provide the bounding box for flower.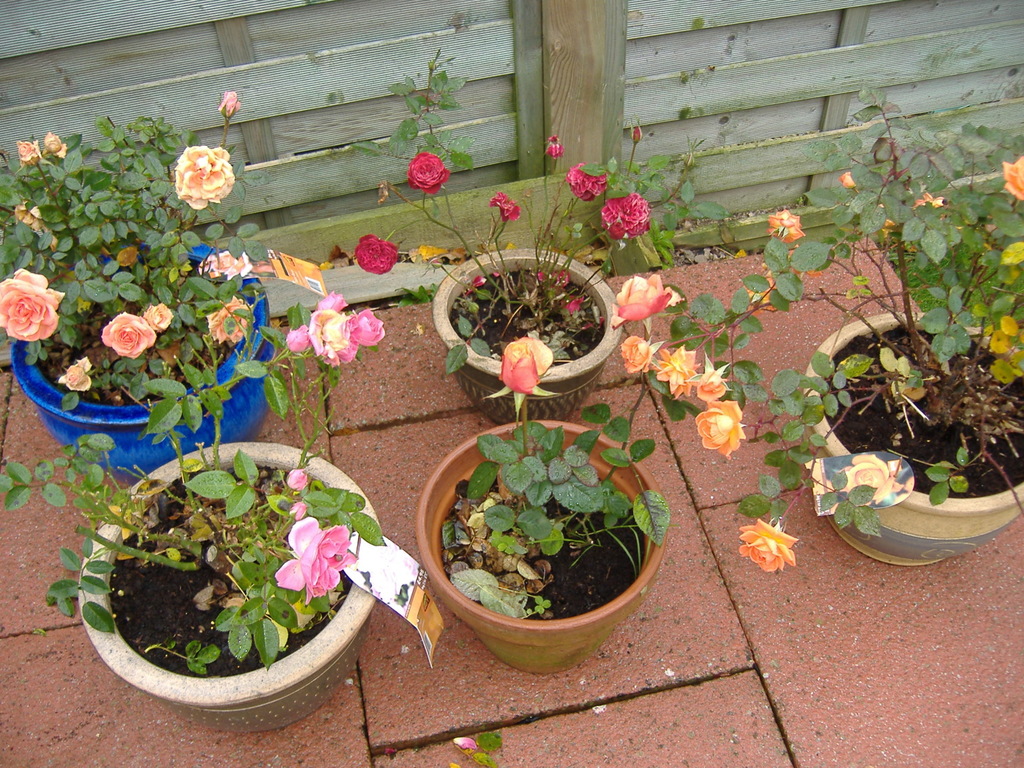
<region>350, 237, 397, 273</region>.
